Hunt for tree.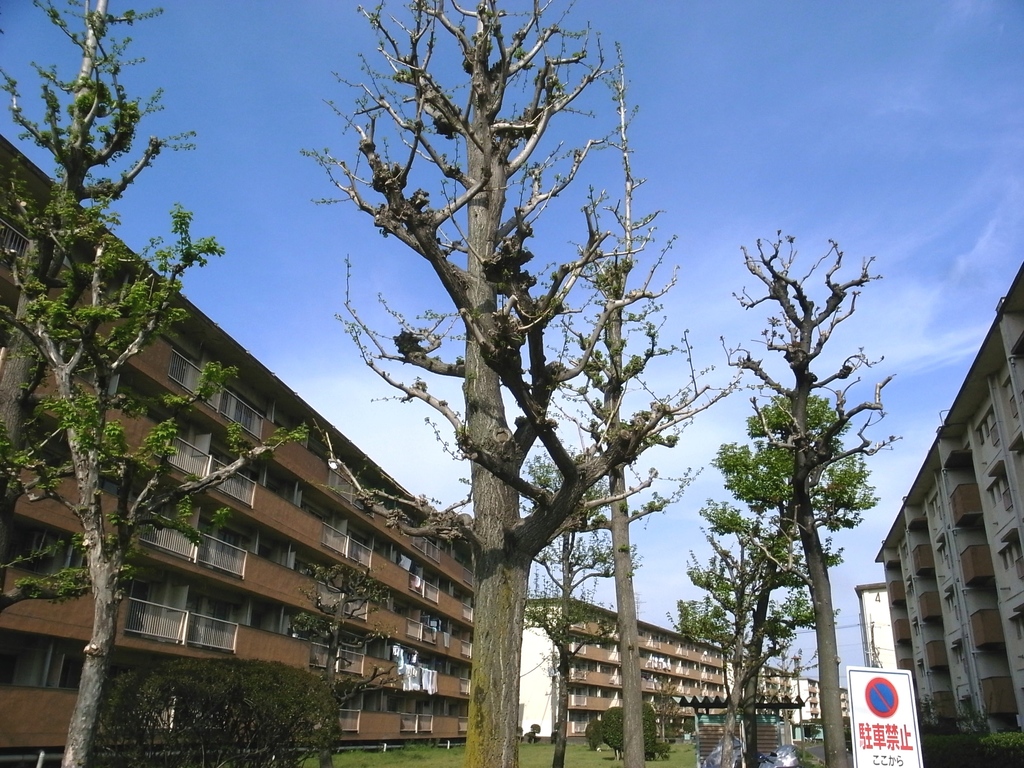
Hunted down at l=682, t=204, r=907, b=757.
